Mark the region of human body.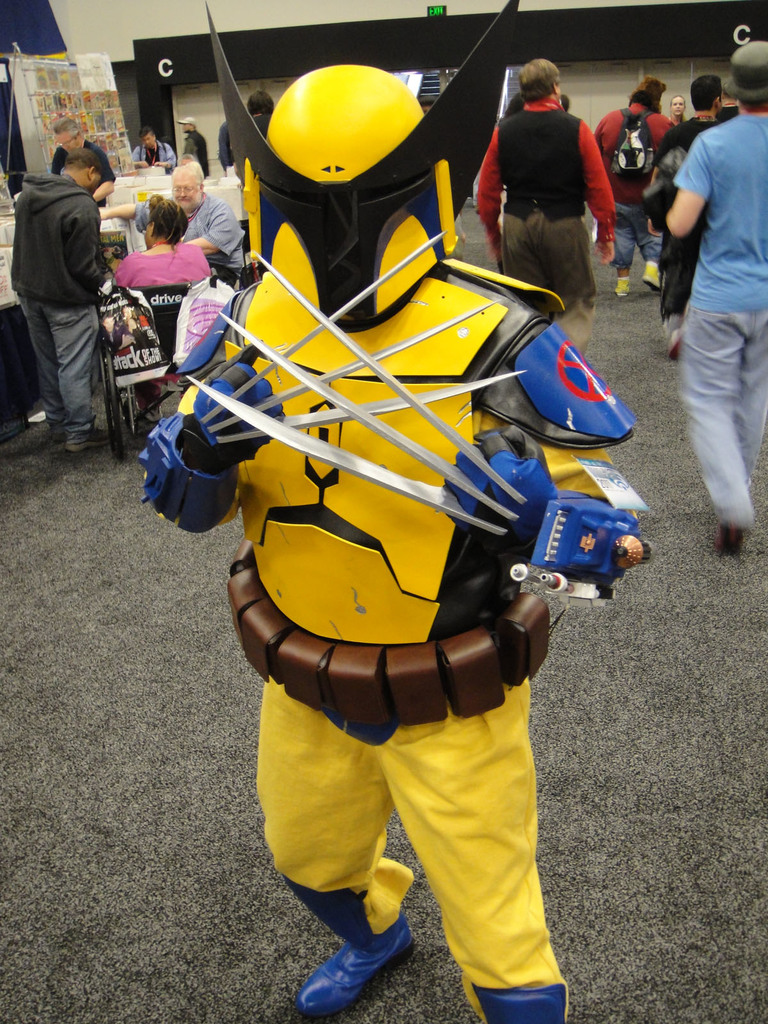
Region: pyautogui.locateOnScreen(131, 0, 652, 1023).
